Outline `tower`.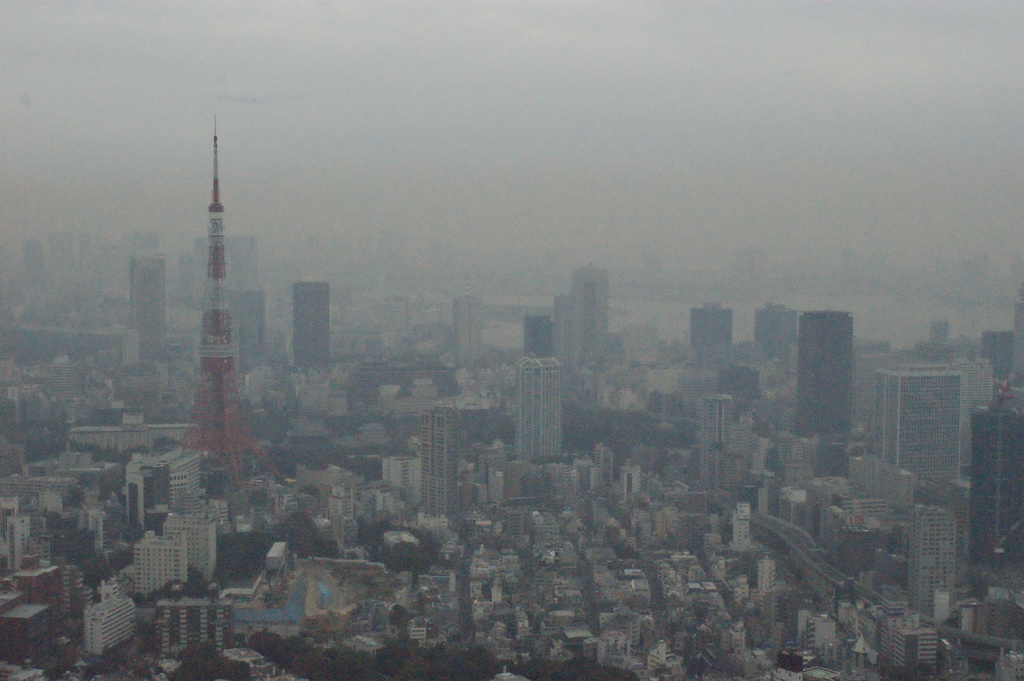
Outline: {"x1": 557, "y1": 254, "x2": 618, "y2": 387}.
